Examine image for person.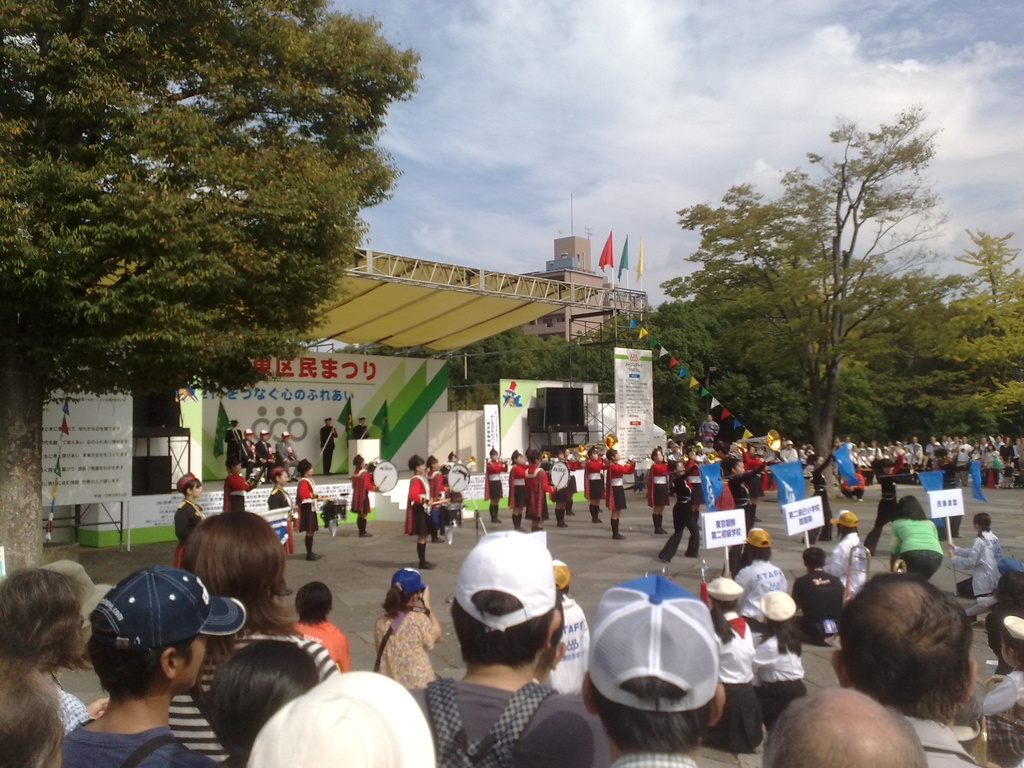
Examination result: rect(0, 569, 88, 732).
